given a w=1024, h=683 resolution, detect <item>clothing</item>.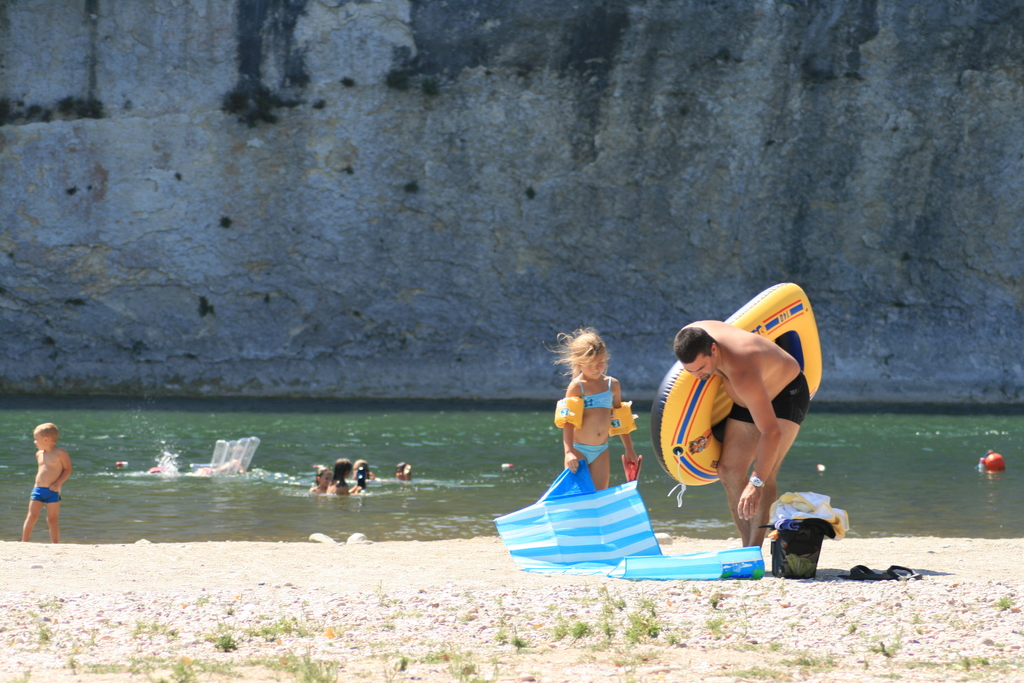
[x1=31, y1=488, x2=60, y2=503].
